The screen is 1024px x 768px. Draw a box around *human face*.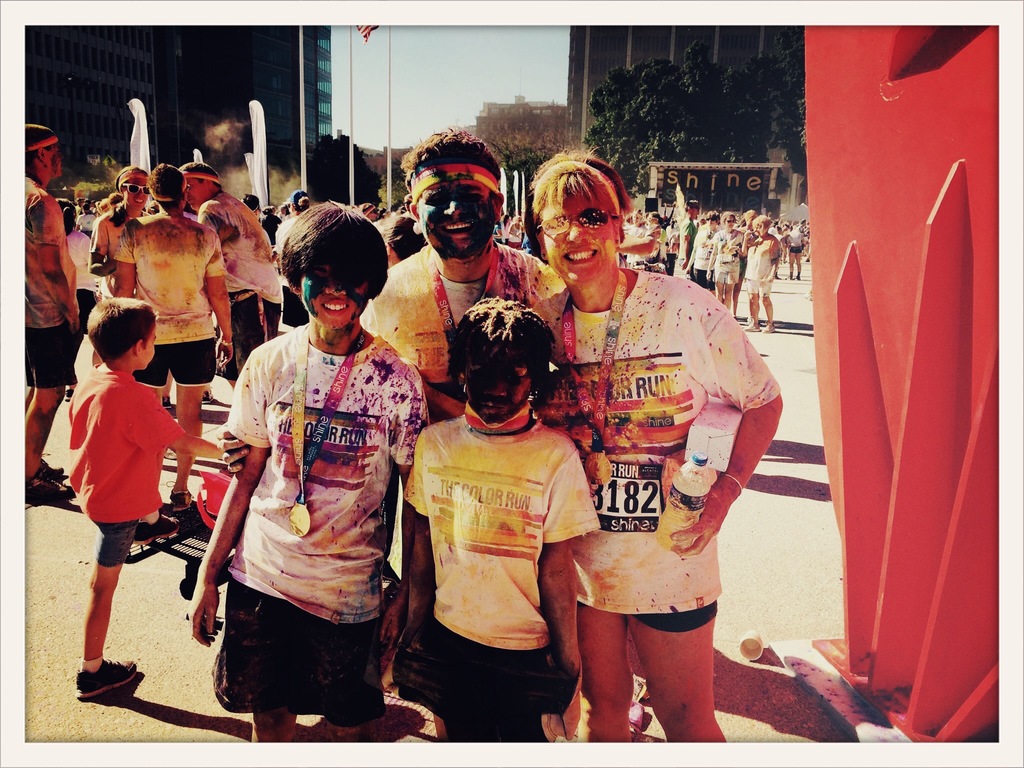
<bbox>365, 207, 378, 219</bbox>.
